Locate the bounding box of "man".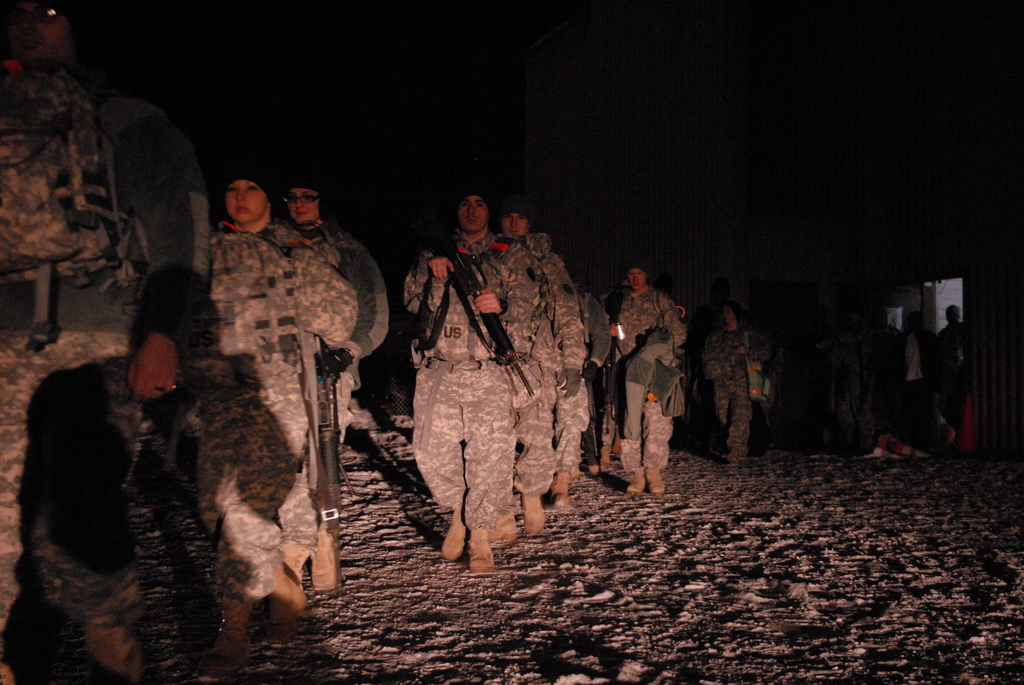
Bounding box: crop(703, 304, 767, 469).
